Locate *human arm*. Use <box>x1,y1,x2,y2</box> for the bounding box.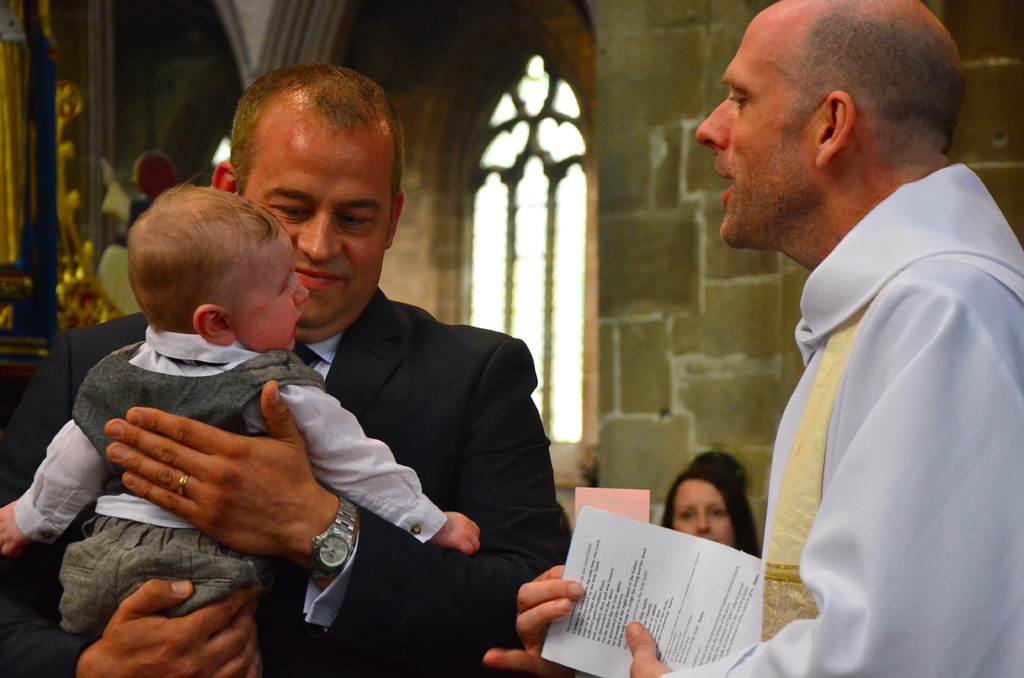
<box>484,555,587,677</box>.
